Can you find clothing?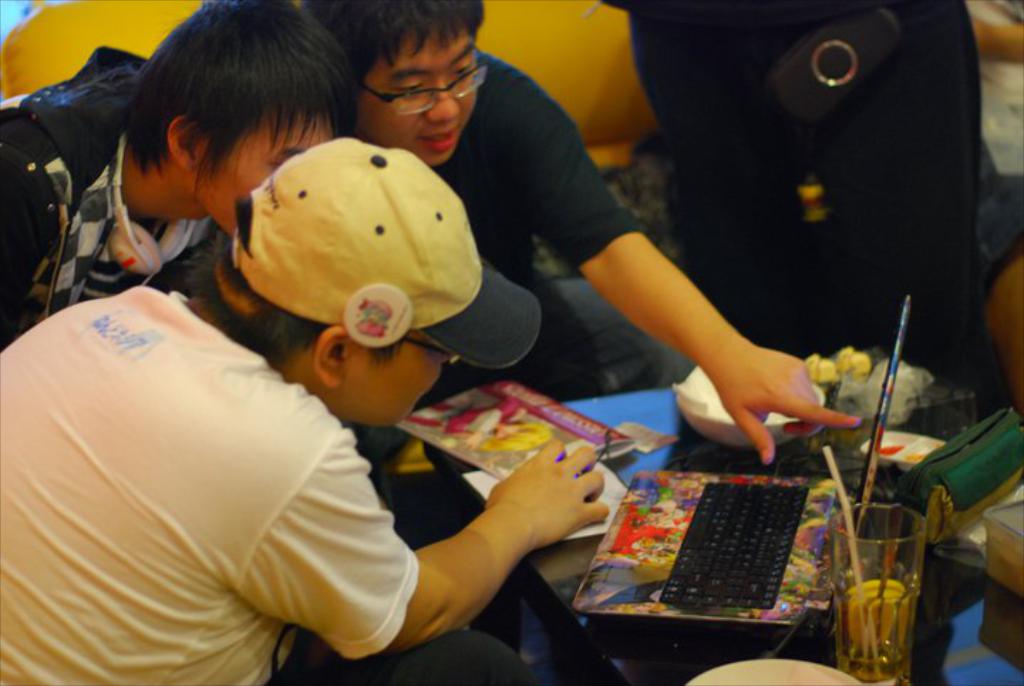
Yes, bounding box: locate(0, 44, 223, 359).
